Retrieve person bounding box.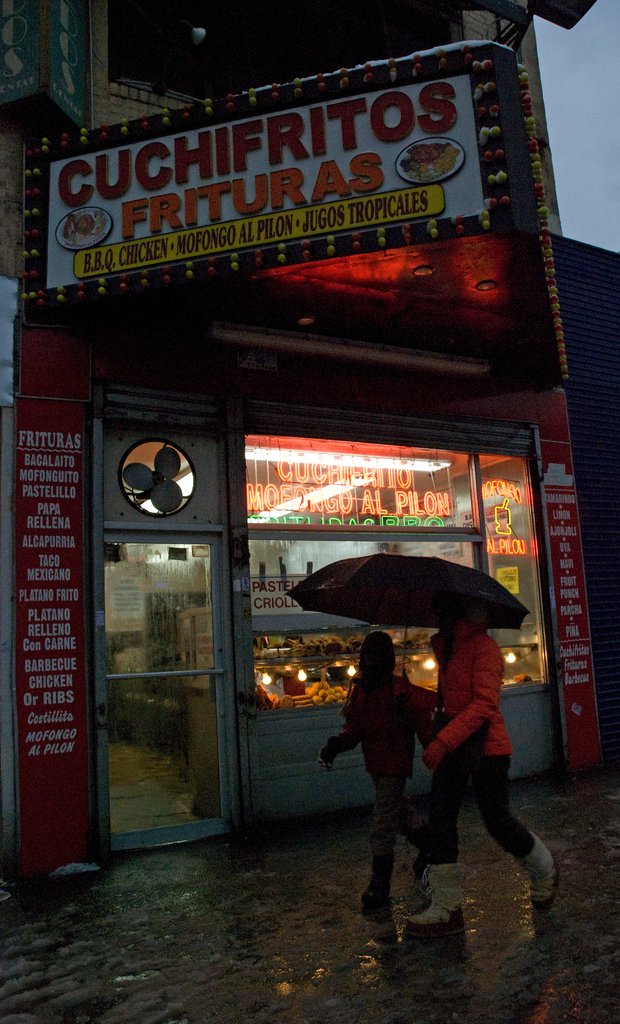
Bounding box: detection(397, 617, 554, 939).
